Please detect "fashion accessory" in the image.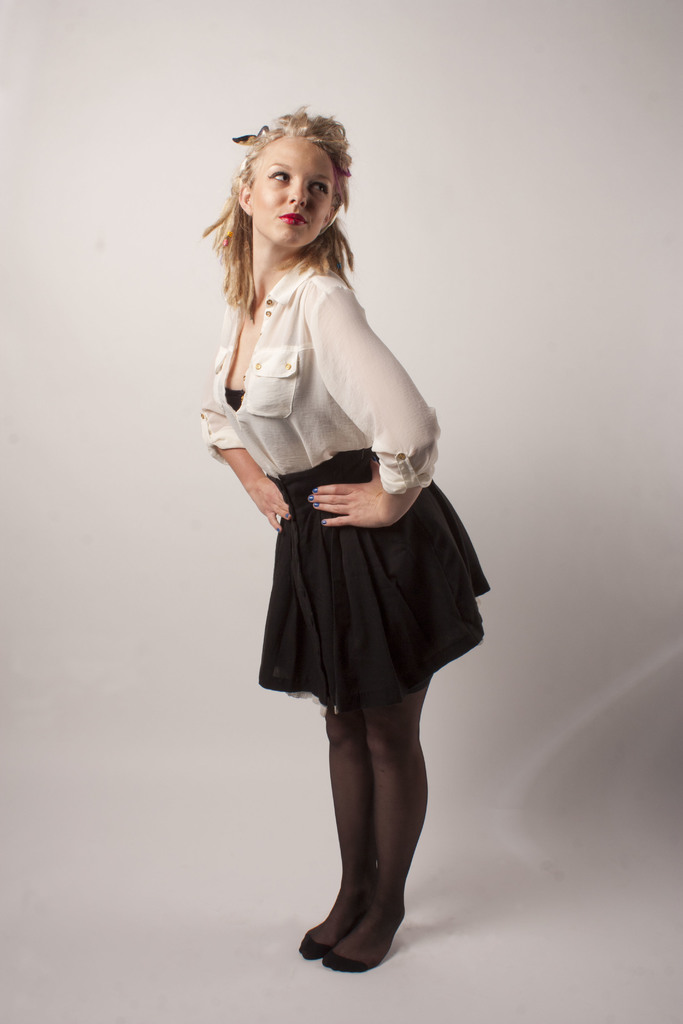
box=[313, 502, 318, 506].
